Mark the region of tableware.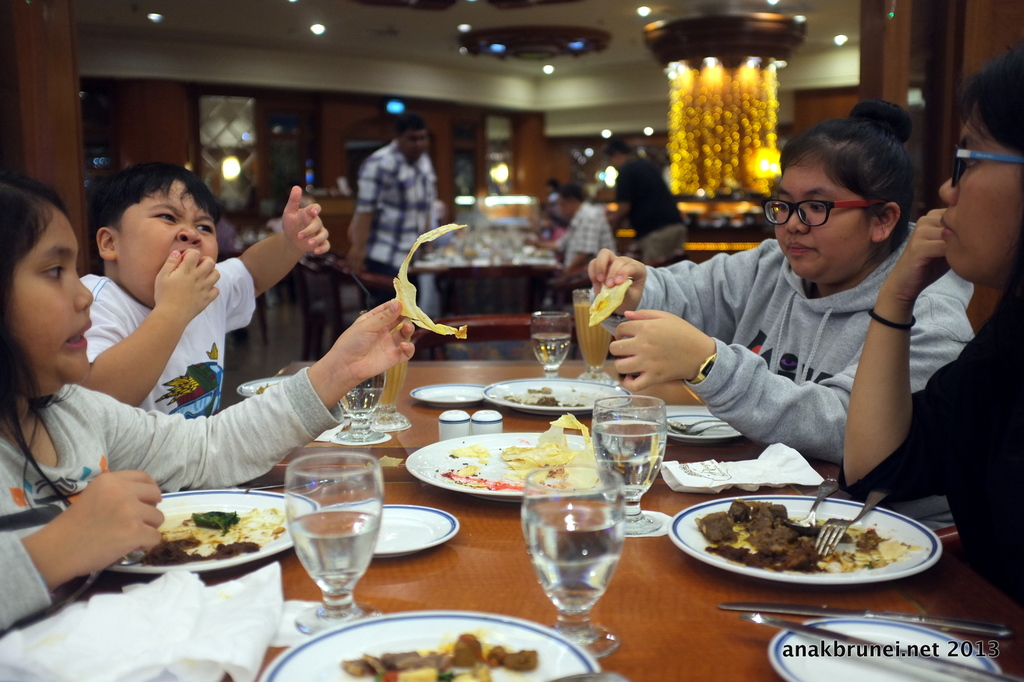
Region: box(639, 394, 731, 443).
